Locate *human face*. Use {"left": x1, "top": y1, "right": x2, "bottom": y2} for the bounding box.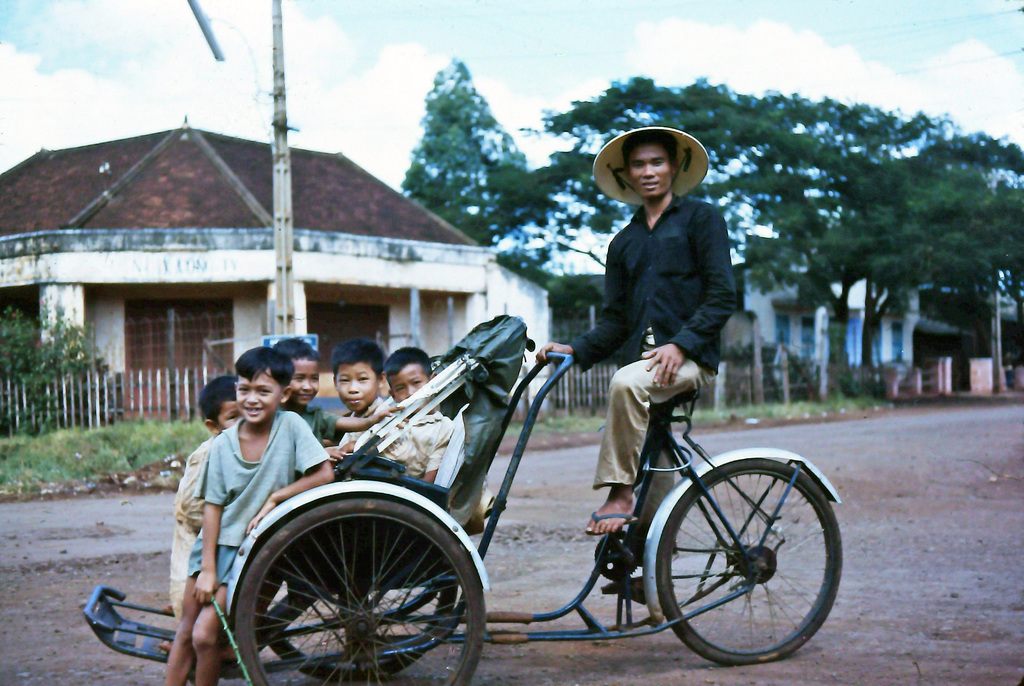
{"left": 630, "top": 137, "right": 675, "bottom": 203}.
